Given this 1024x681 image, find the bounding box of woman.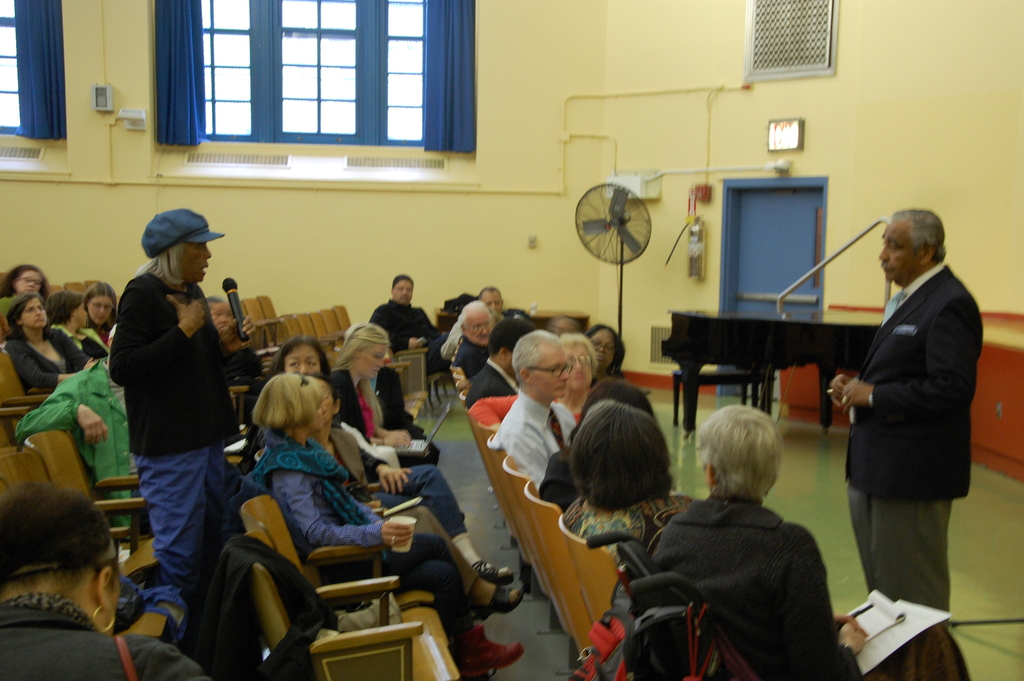
x1=556 y1=407 x2=709 y2=550.
